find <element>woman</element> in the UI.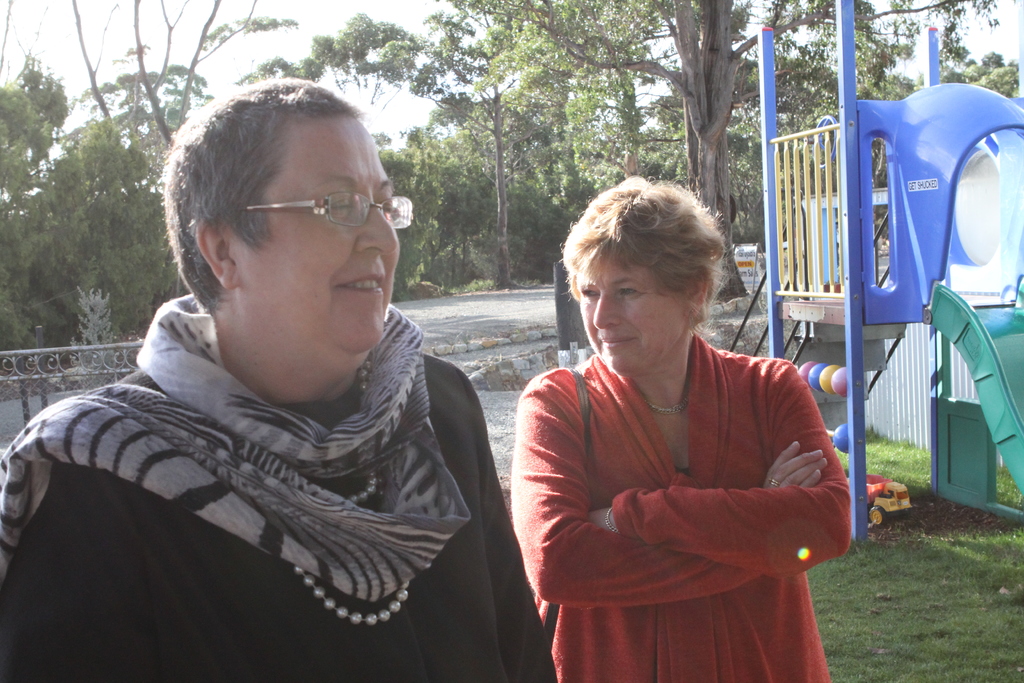
UI element at (0,78,556,682).
